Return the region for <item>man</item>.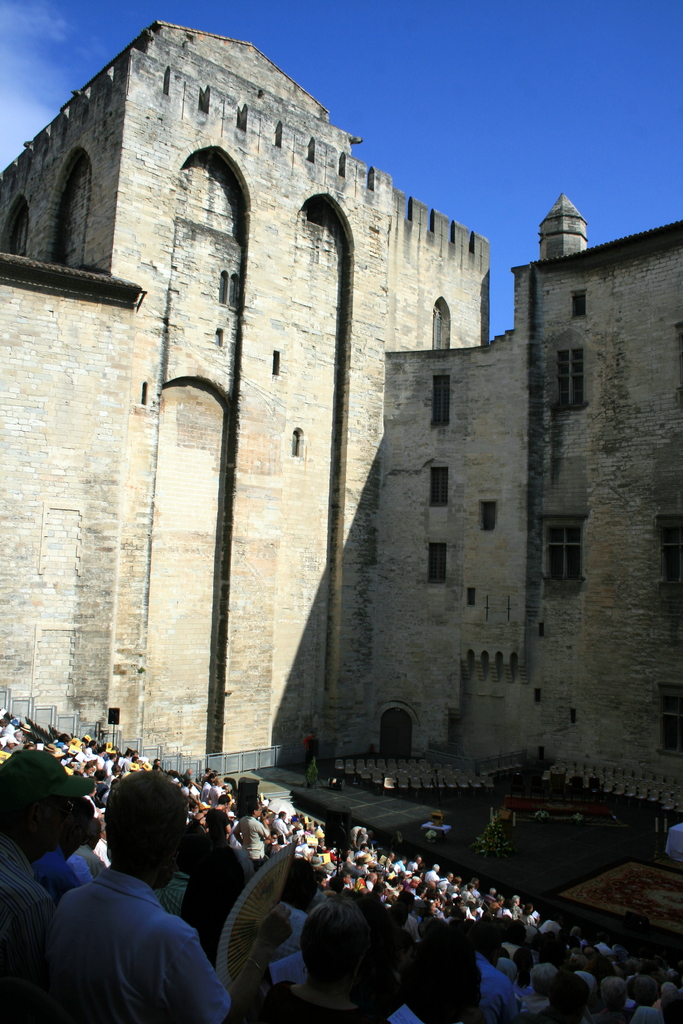
(x1=40, y1=778, x2=240, y2=1023).
